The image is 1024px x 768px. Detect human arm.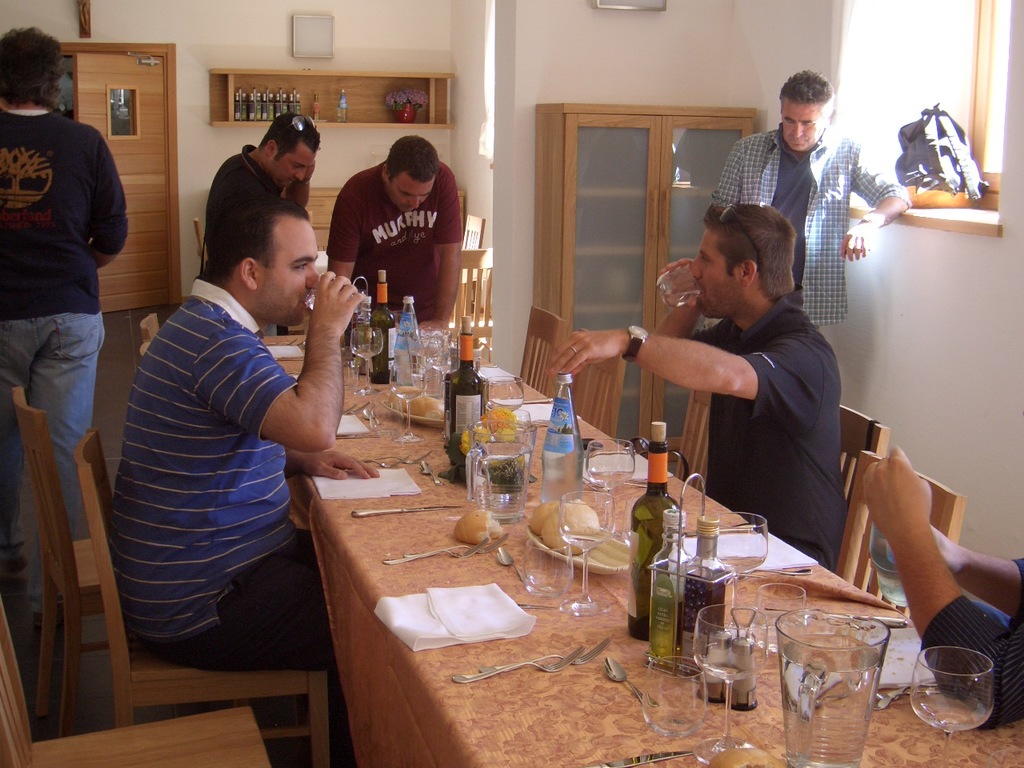
Detection: [90,136,134,264].
